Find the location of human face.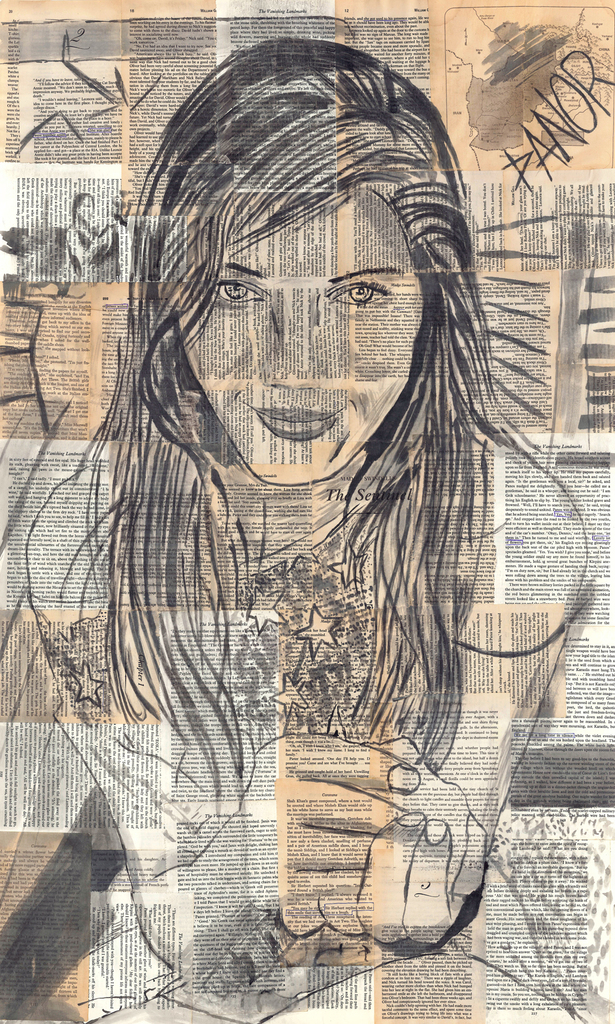
Location: 183:193:430:486.
